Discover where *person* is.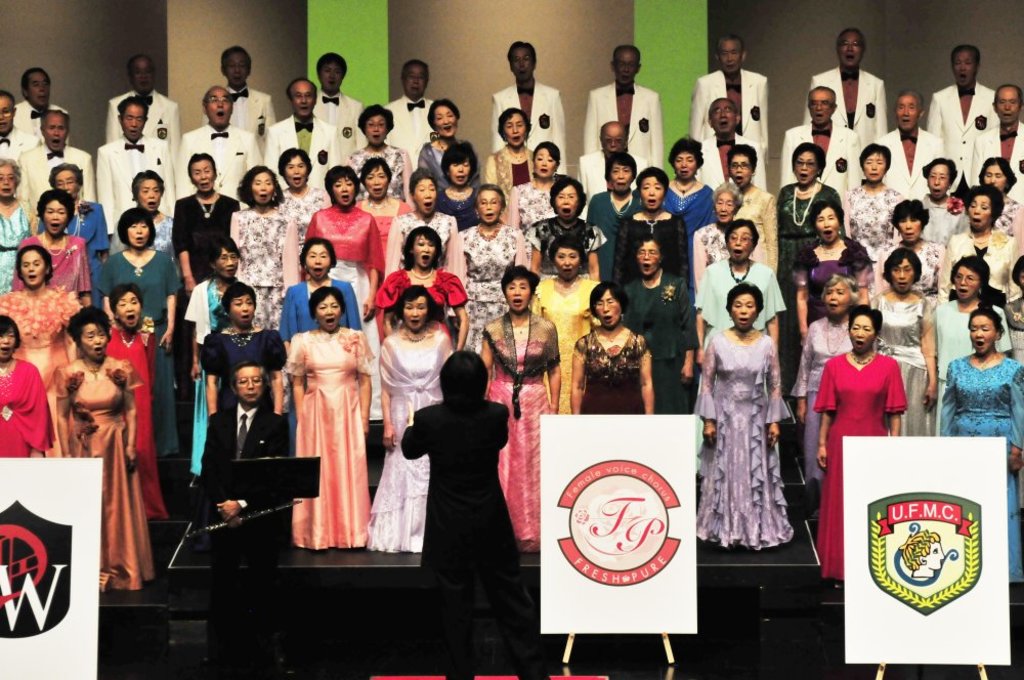
Discovered at (797,273,866,520).
